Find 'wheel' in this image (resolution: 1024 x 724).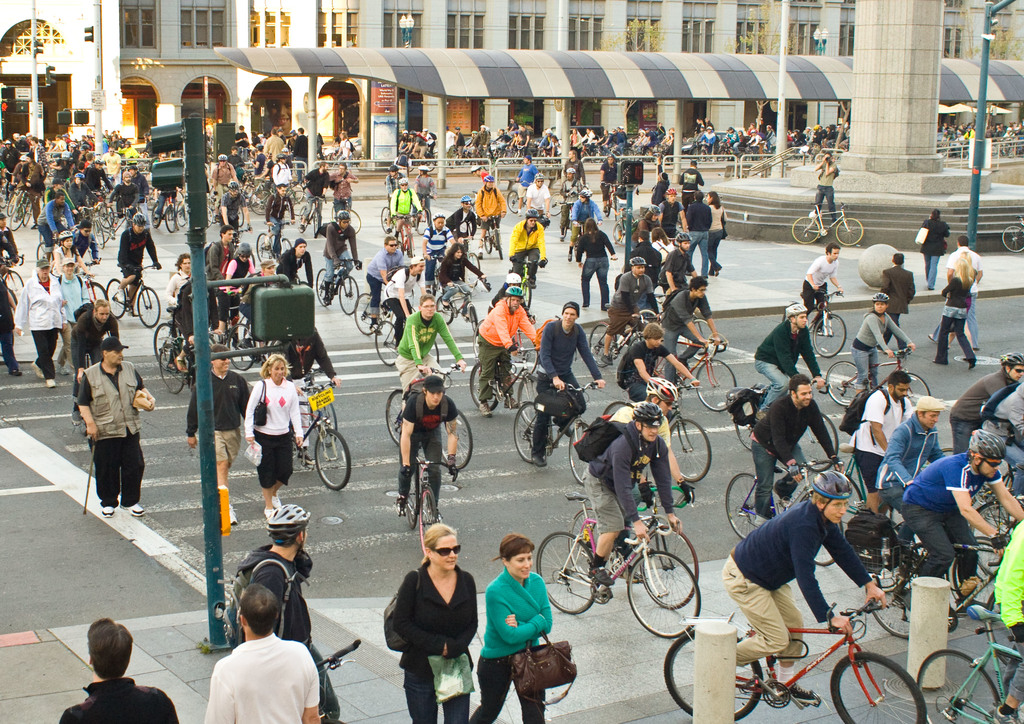
BBox(664, 420, 715, 481).
